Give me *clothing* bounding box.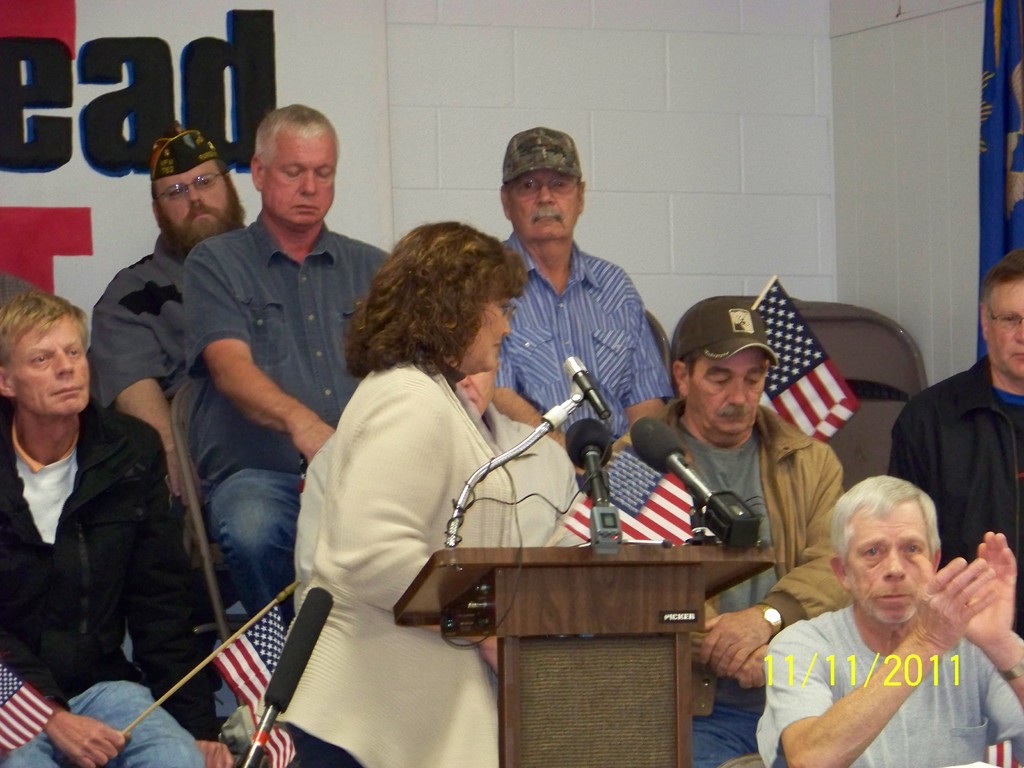
crop(76, 229, 183, 415).
